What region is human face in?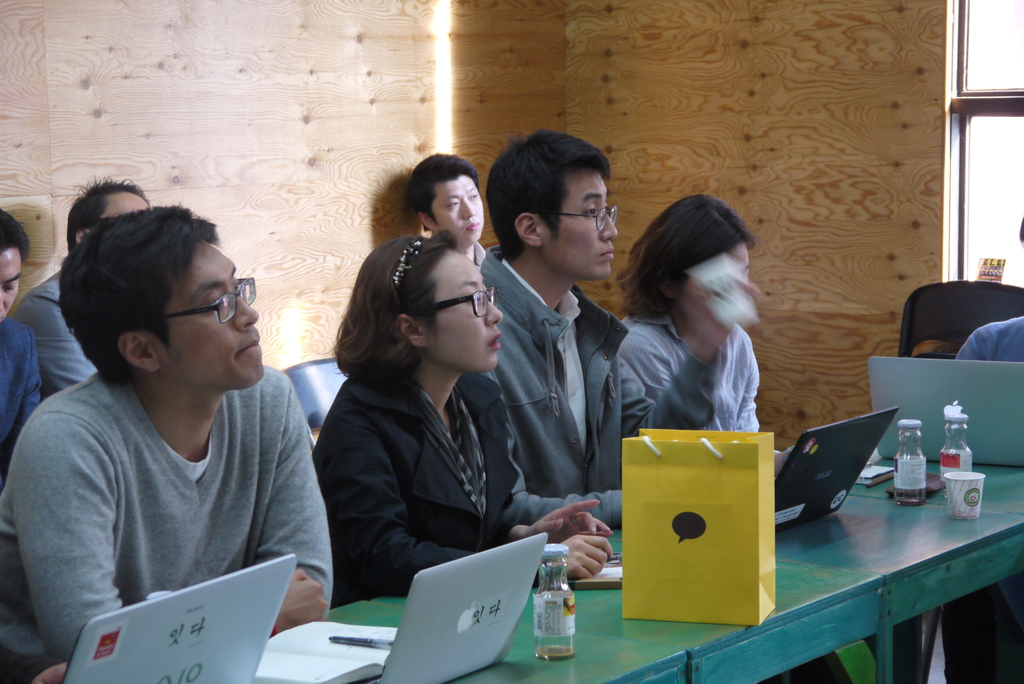
select_region(423, 248, 502, 373).
